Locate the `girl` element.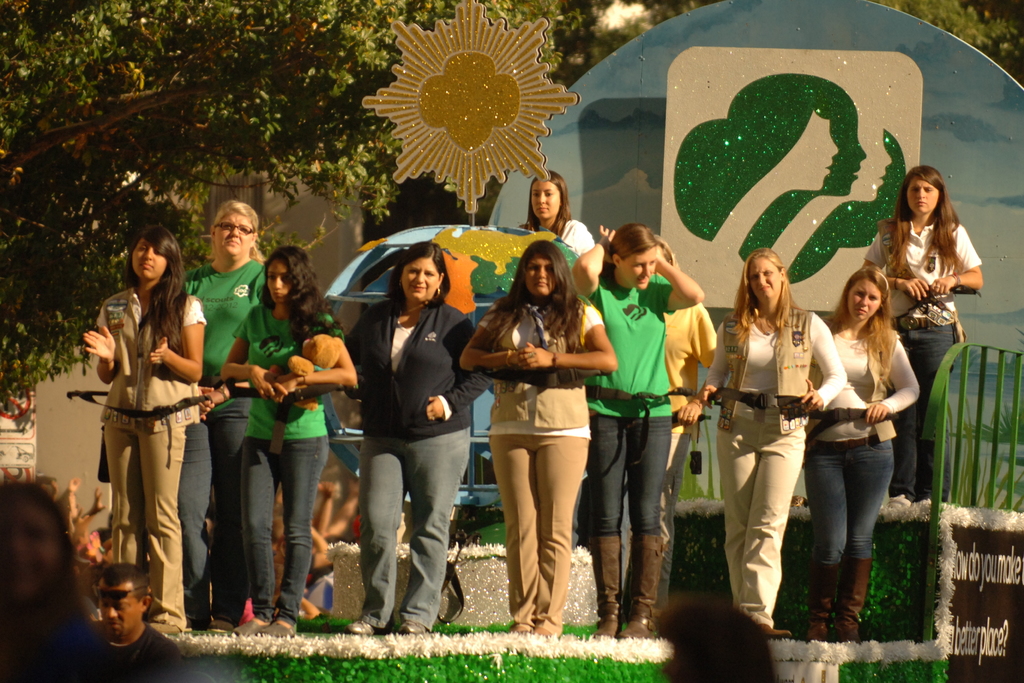
Element bbox: [209,248,343,642].
